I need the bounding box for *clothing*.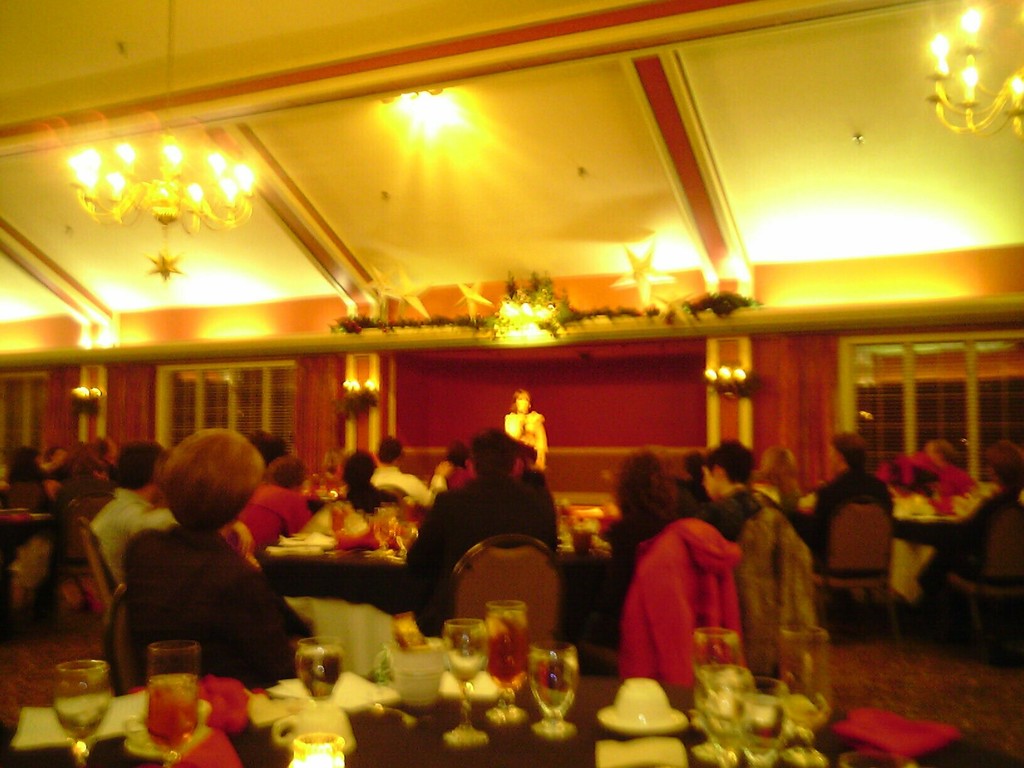
Here it is: pyautogui.locateOnScreen(100, 495, 285, 696).
